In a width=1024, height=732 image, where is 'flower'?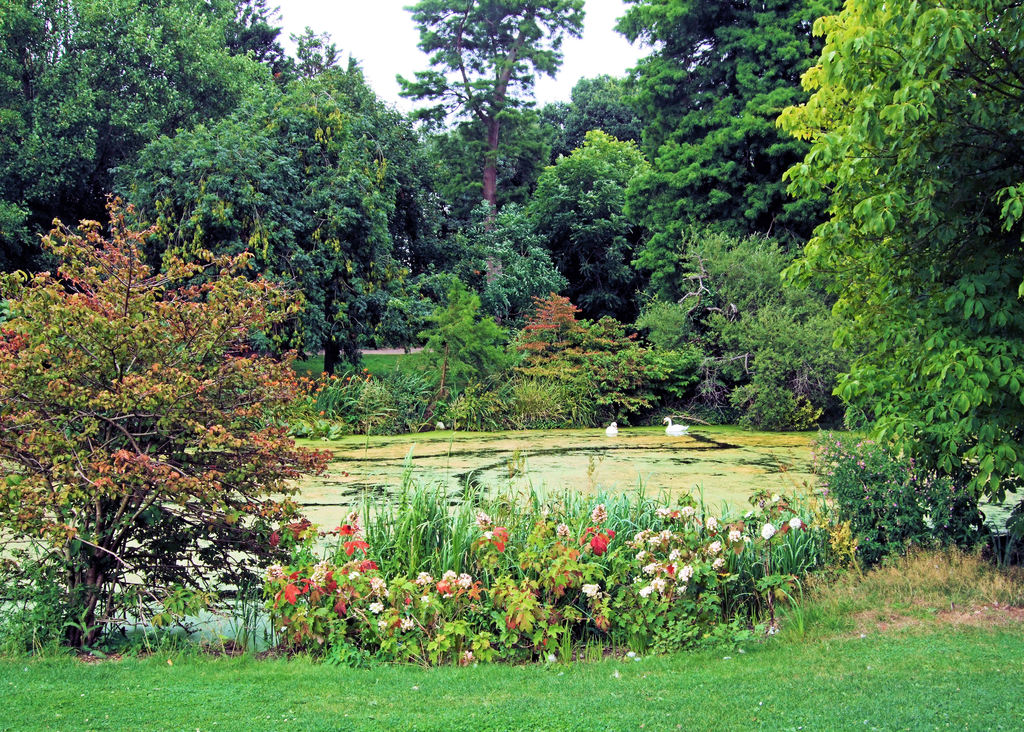
(477, 512, 493, 527).
